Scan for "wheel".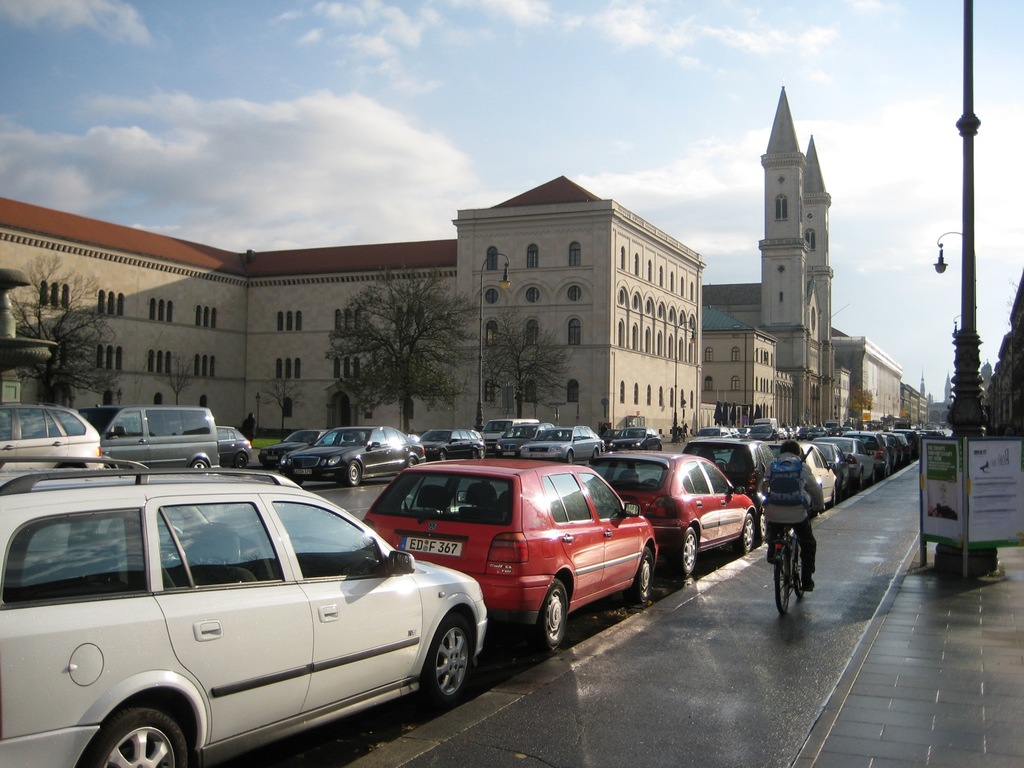
Scan result: select_region(531, 579, 571, 655).
